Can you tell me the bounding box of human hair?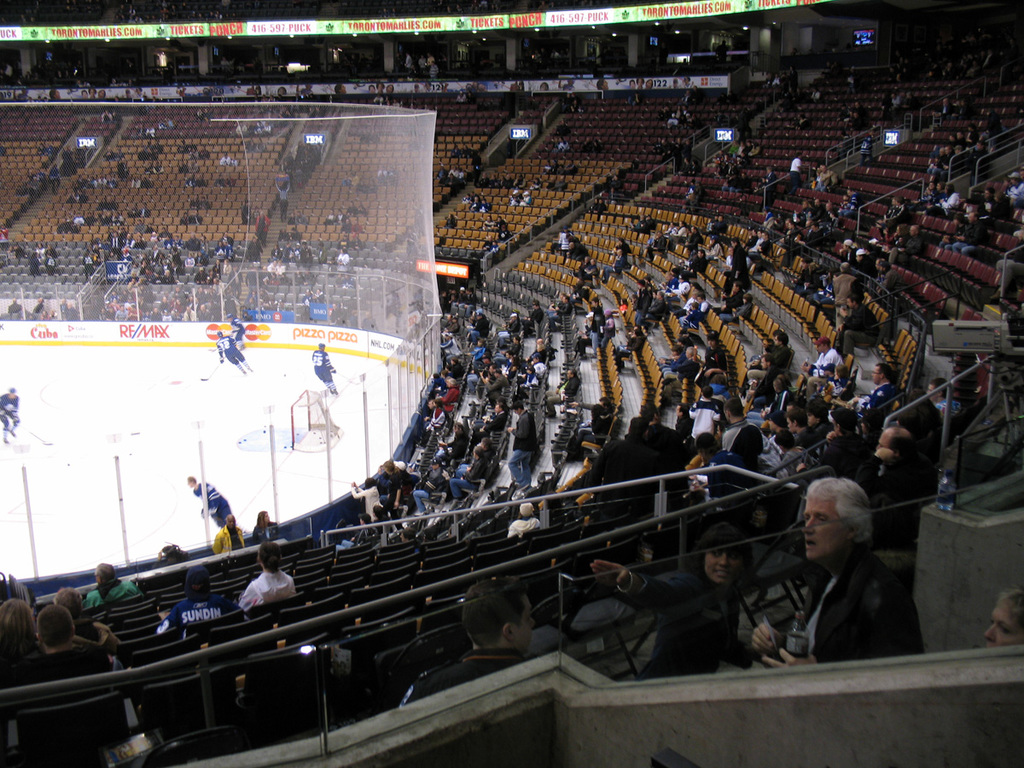
{"x1": 800, "y1": 473, "x2": 876, "y2": 541}.
